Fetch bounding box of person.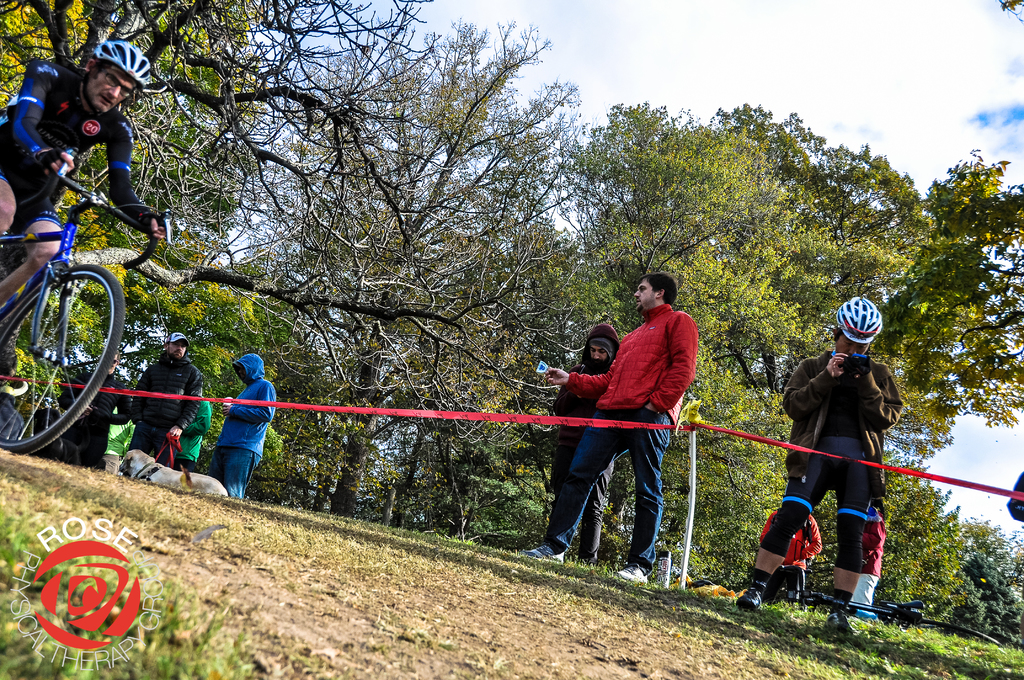
Bbox: box(182, 391, 214, 475).
